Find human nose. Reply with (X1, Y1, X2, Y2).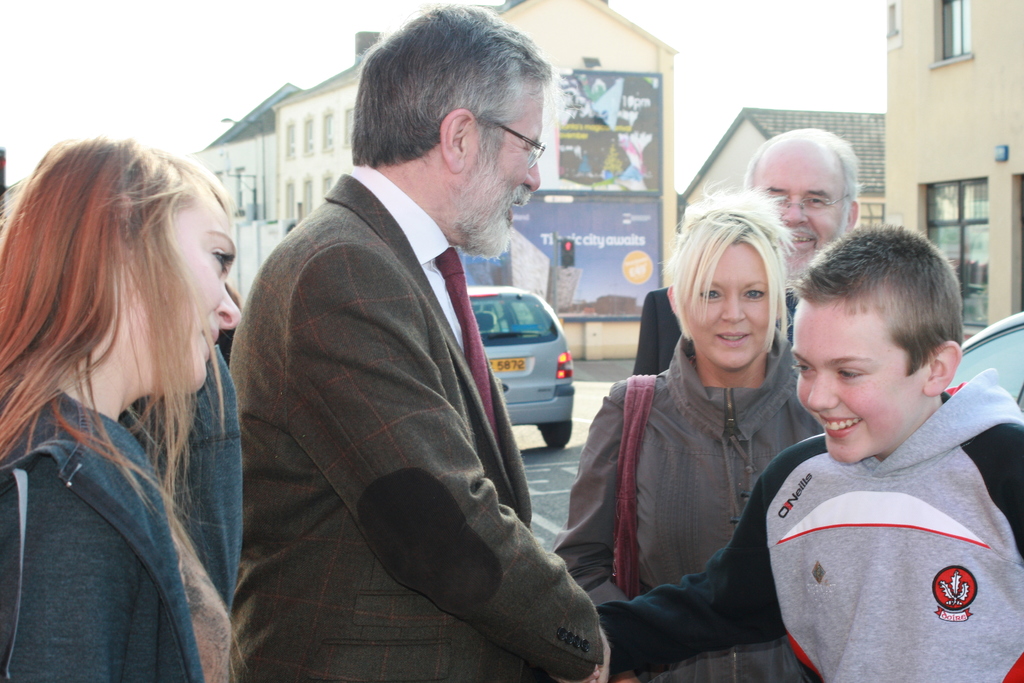
(775, 187, 804, 223).
